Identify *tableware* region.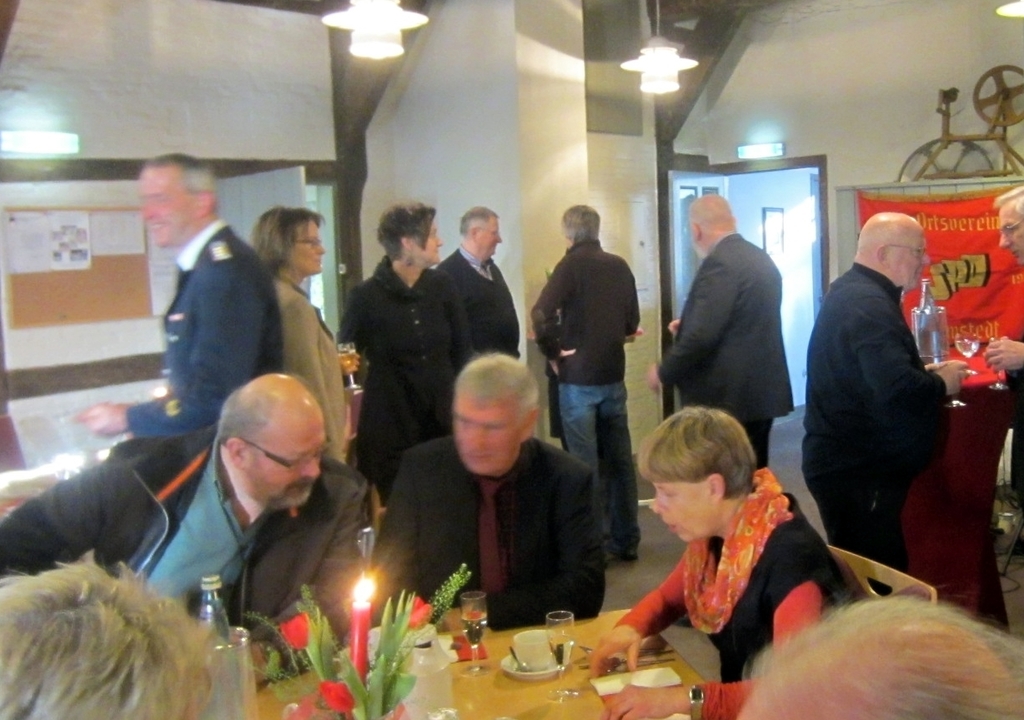
Region: pyautogui.locateOnScreen(424, 705, 456, 719).
